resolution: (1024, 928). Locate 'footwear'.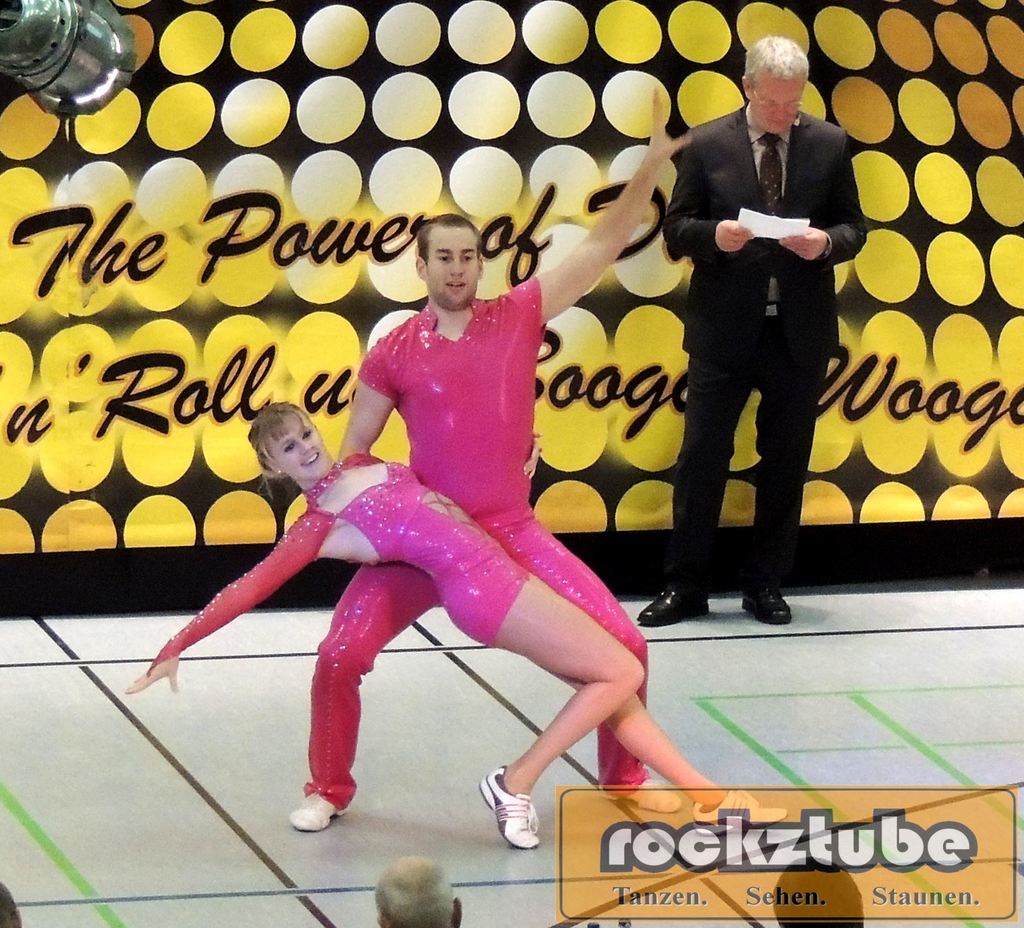
<box>597,781,683,808</box>.
